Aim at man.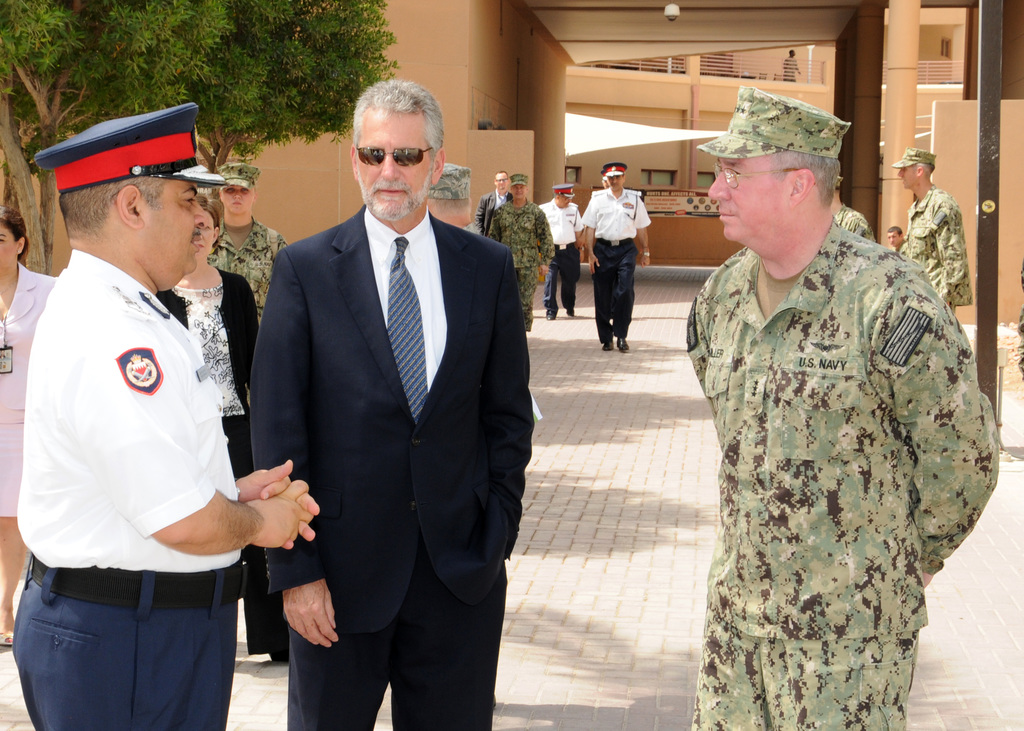
Aimed at (9, 90, 275, 714).
